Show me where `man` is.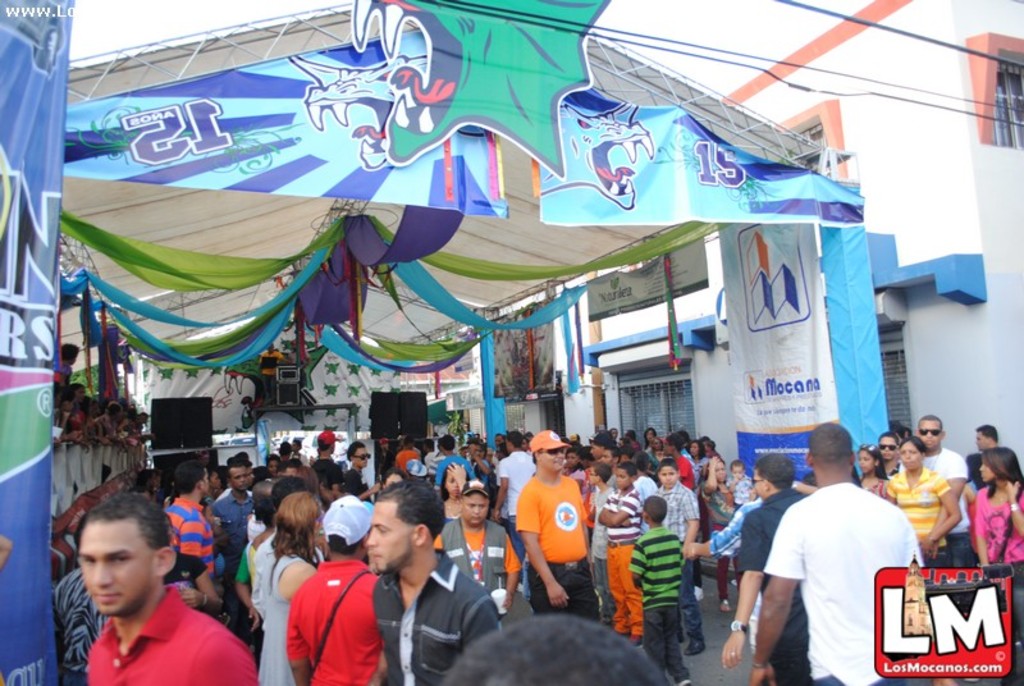
`man` is at 723 453 815 685.
